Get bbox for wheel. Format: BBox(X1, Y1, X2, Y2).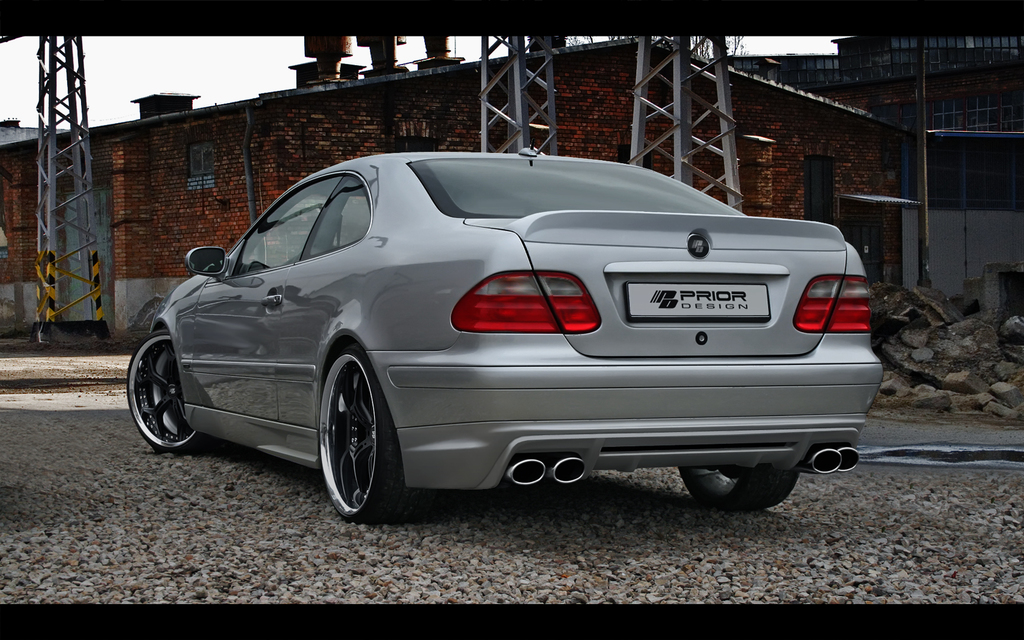
BBox(123, 329, 208, 447).
